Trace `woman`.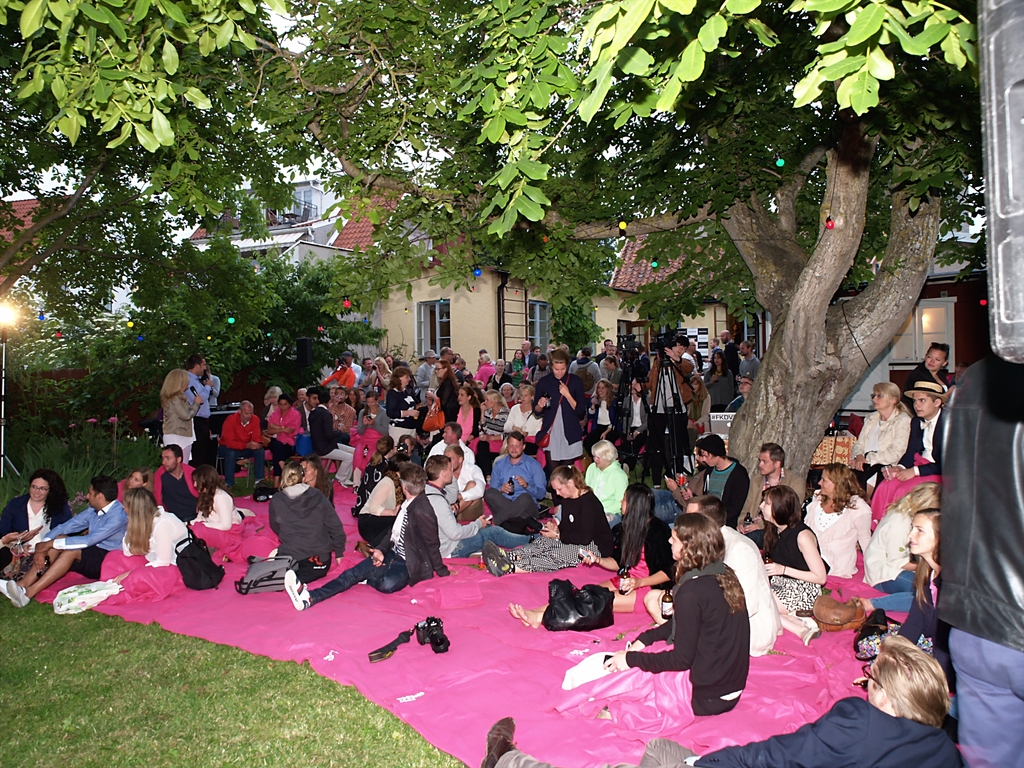
Traced to left=387, top=365, right=417, bottom=445.
